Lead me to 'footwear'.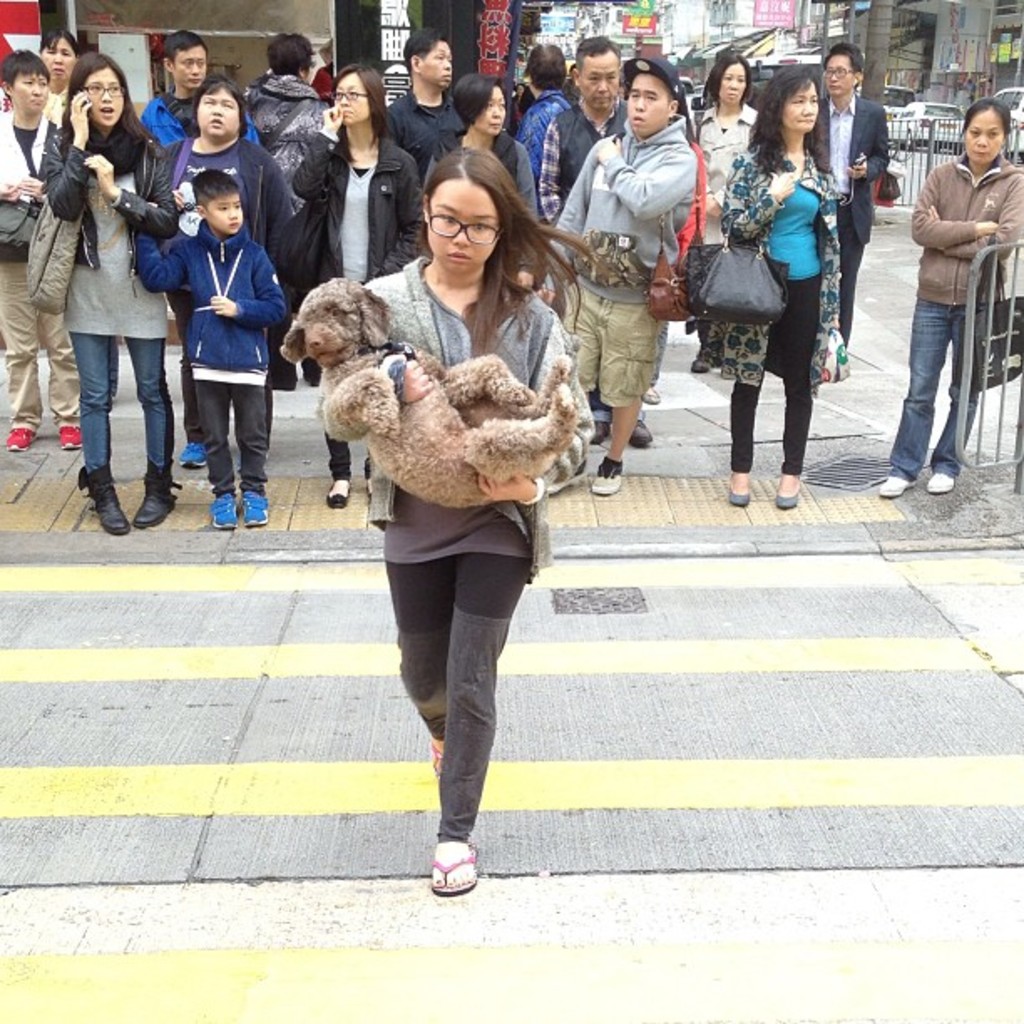
Lead to 626/420/646/445.
